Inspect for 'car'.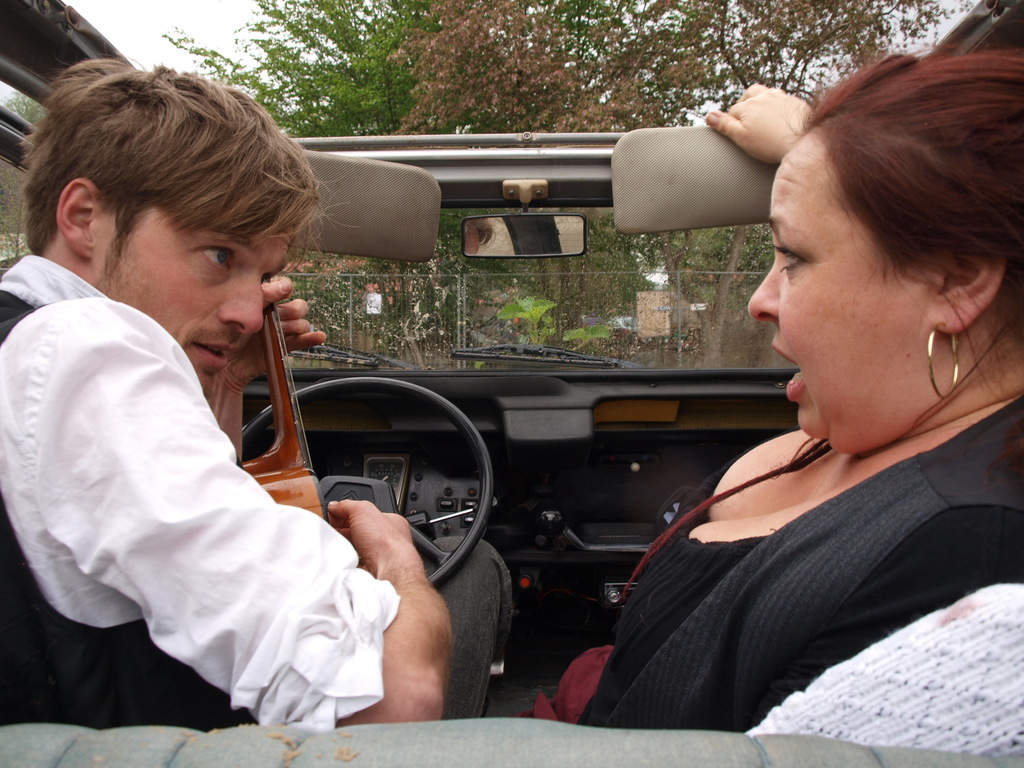
Inspection: [0,0,1023,767].
